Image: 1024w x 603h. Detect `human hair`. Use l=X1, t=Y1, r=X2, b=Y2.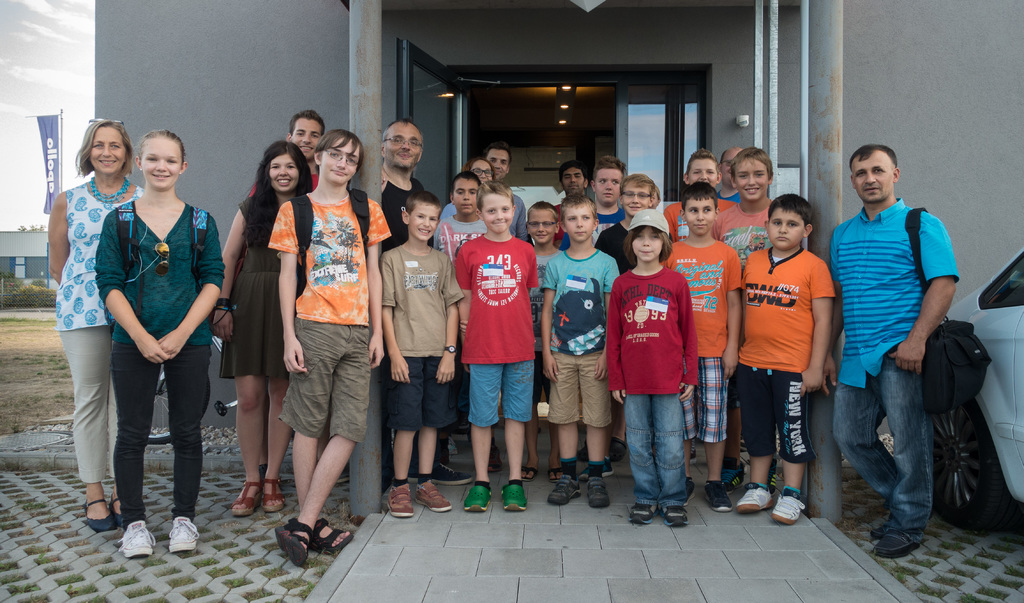
l=289, t=109, r=327, b=134.
